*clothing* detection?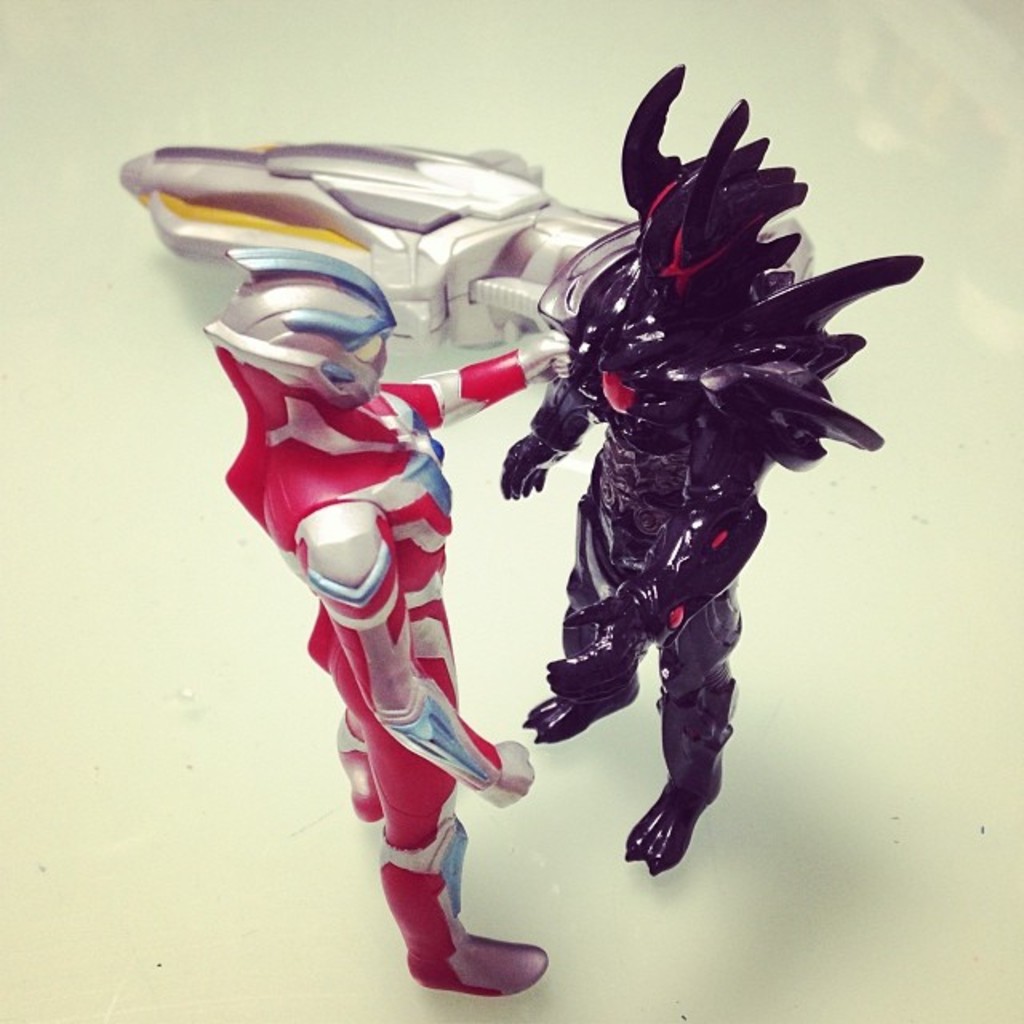
box(194, 222, 571, 933)
